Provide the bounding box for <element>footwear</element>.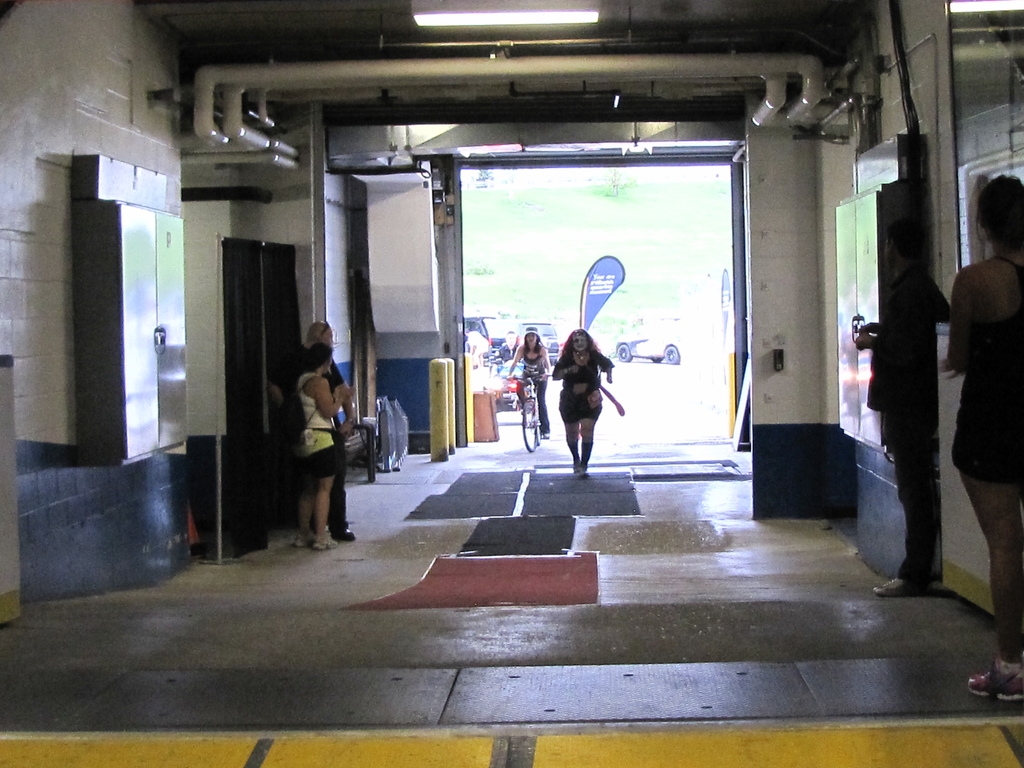
crop(521, 406, 530, 415).
